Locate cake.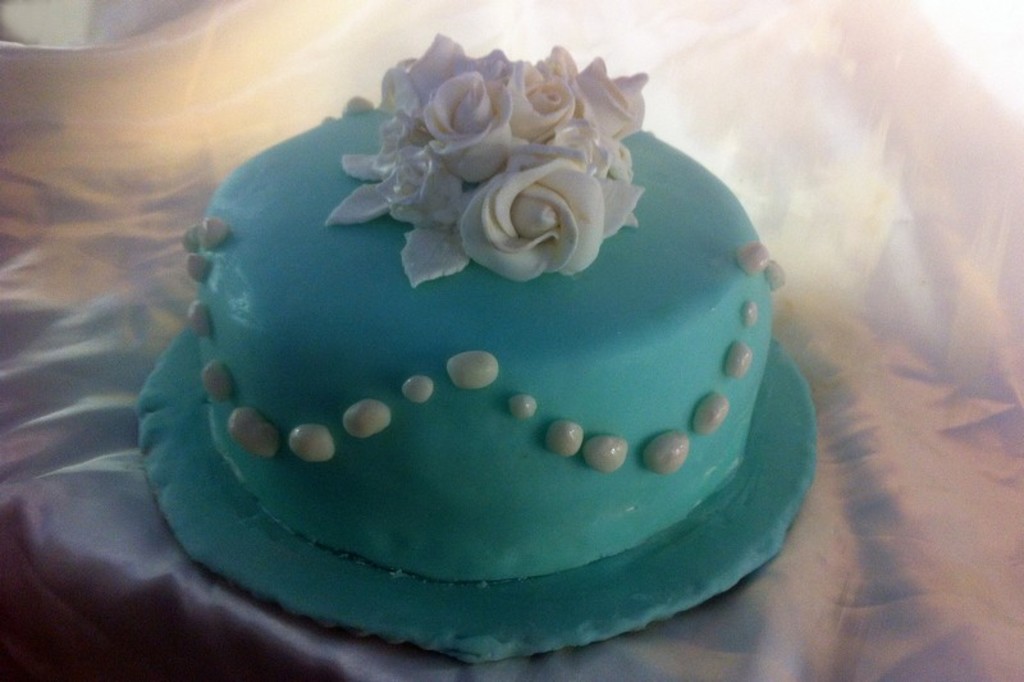
Bounding box: <region>132, 28, 819, 664</region>.
